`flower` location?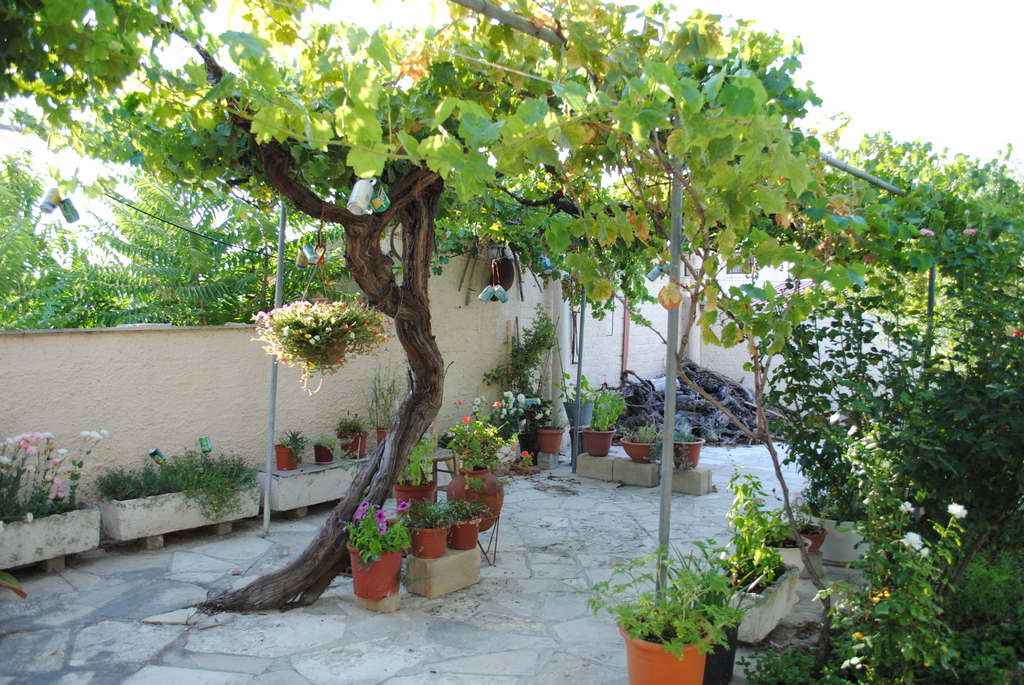
box=[536, 413, 542, 421]
